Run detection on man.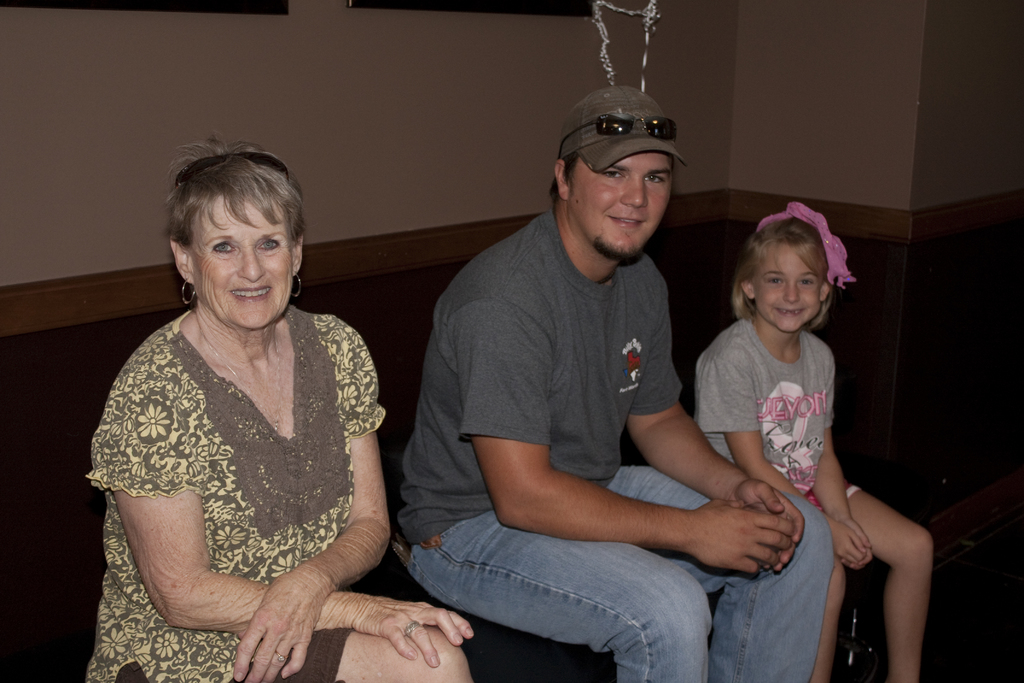
Result: Rect(369, 80, 833, 682).
